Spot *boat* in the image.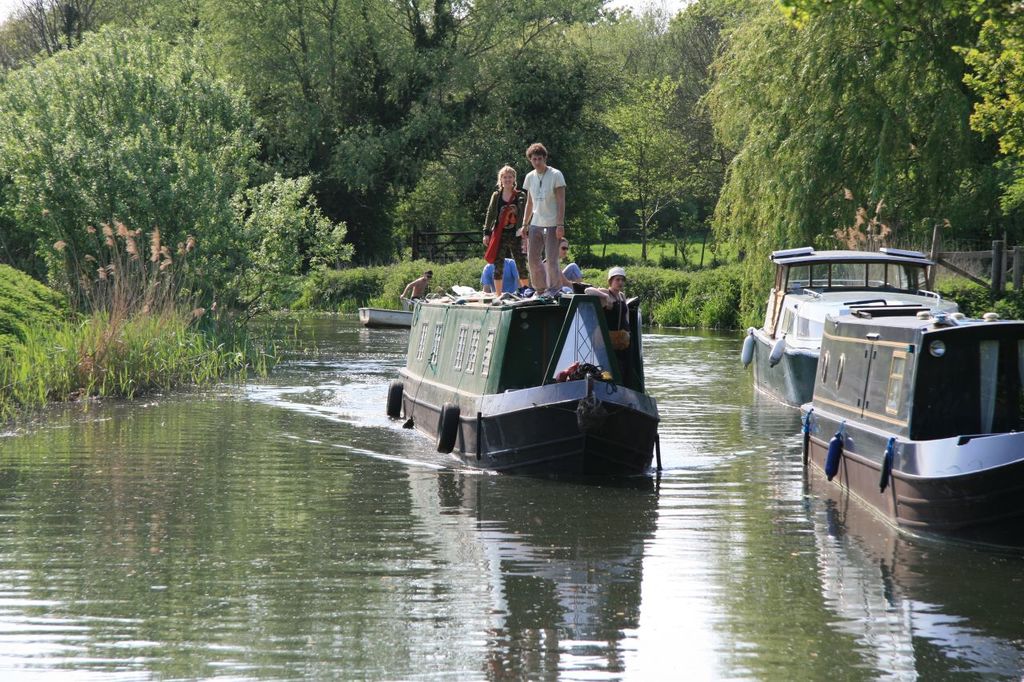
*boat* found at 745, 249, 936, 407.
